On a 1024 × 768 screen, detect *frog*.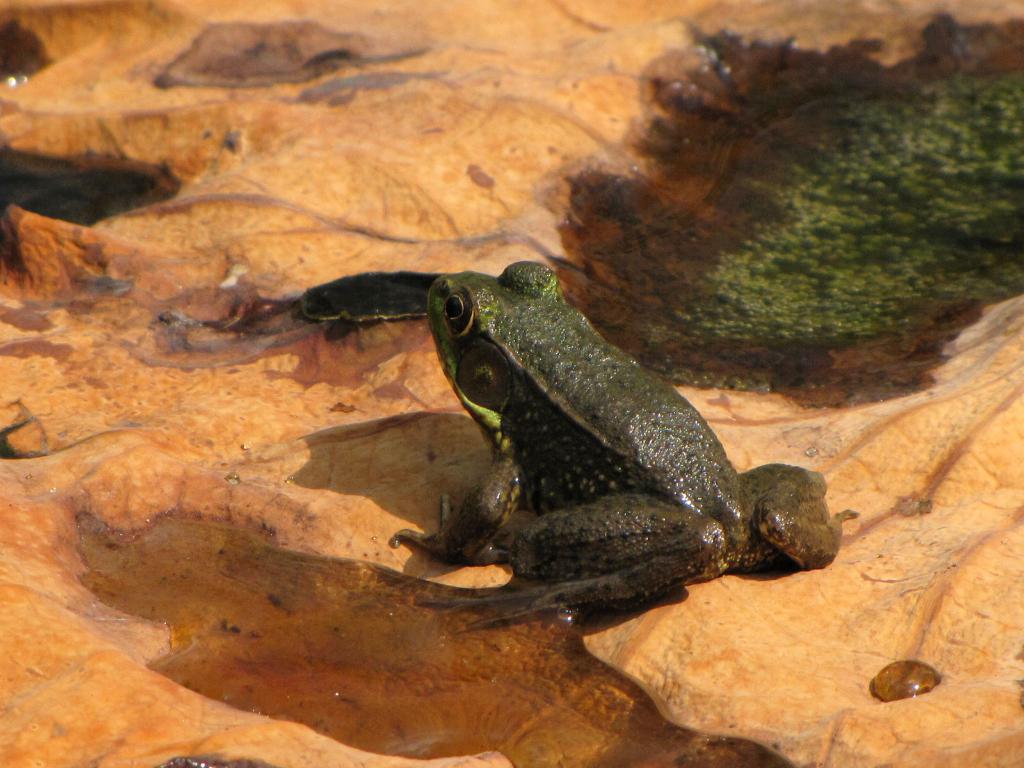
390:262:857:631.
